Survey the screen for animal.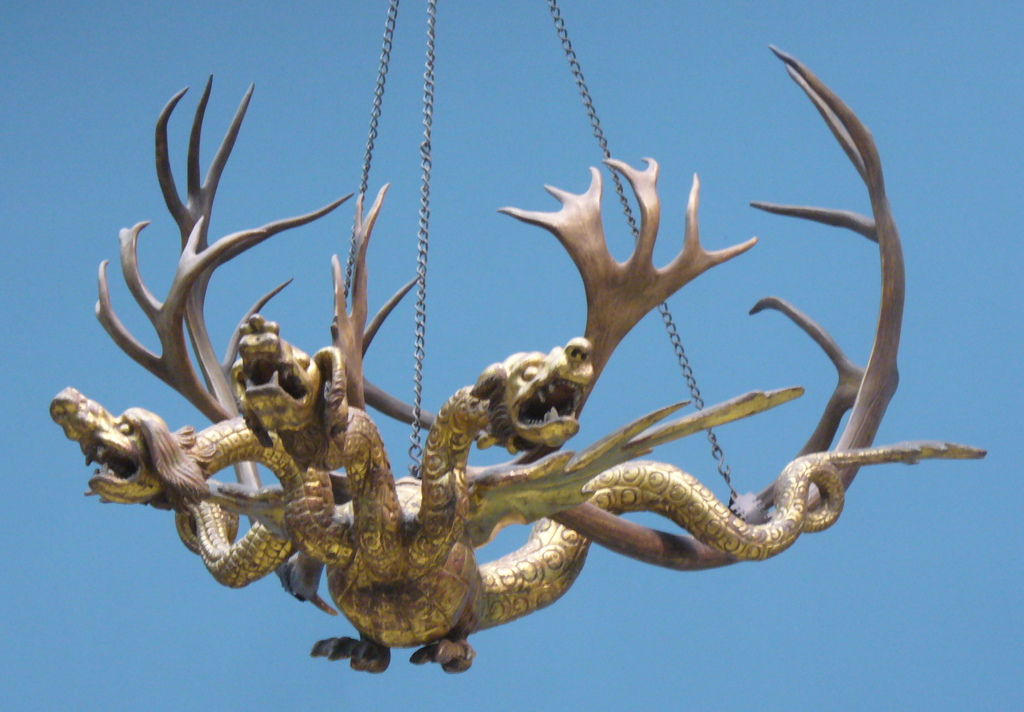
Survey found: 408:330:594:586.
